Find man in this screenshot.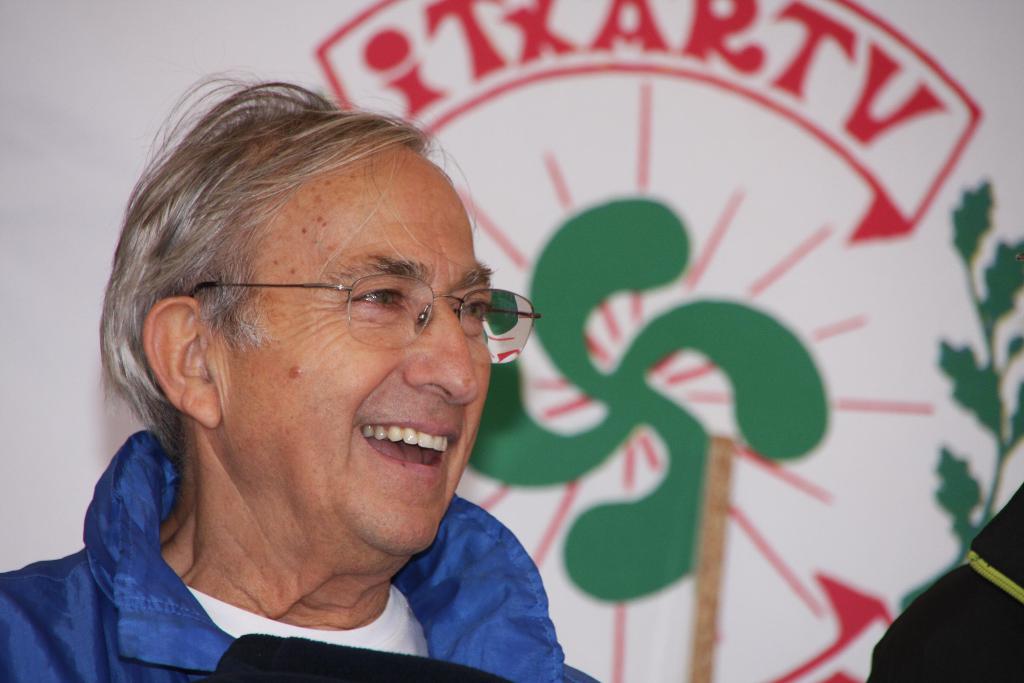
The bounding box for man is 0:87:655:682.
